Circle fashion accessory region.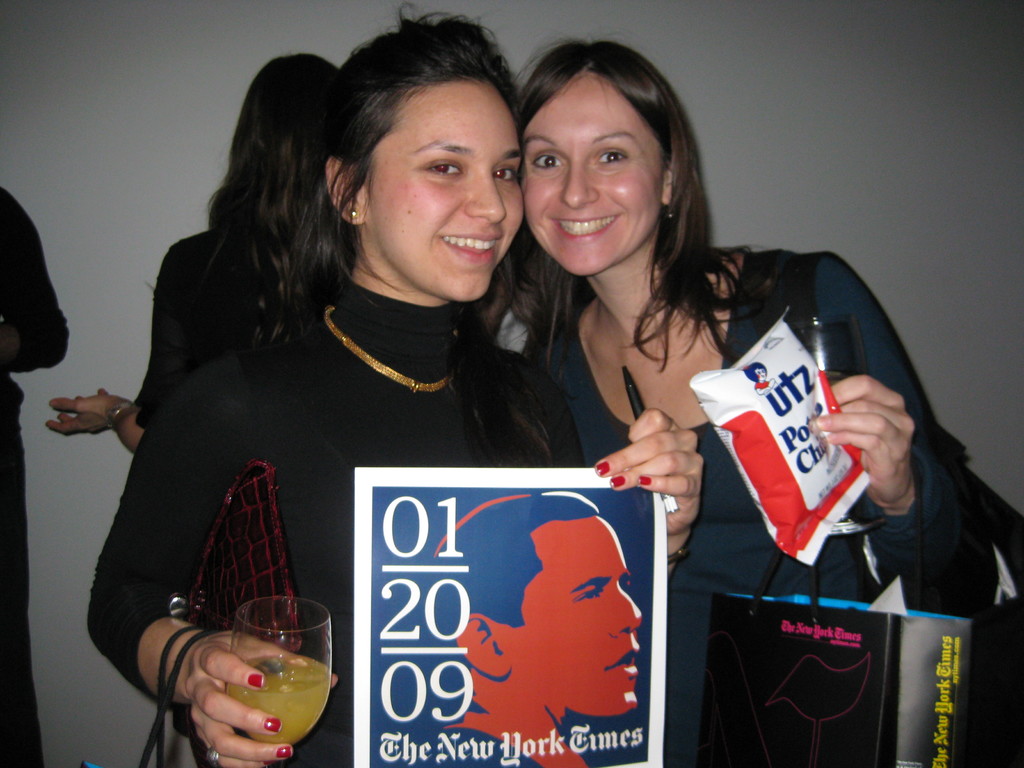
Region: (662, 197, 678, 220).
